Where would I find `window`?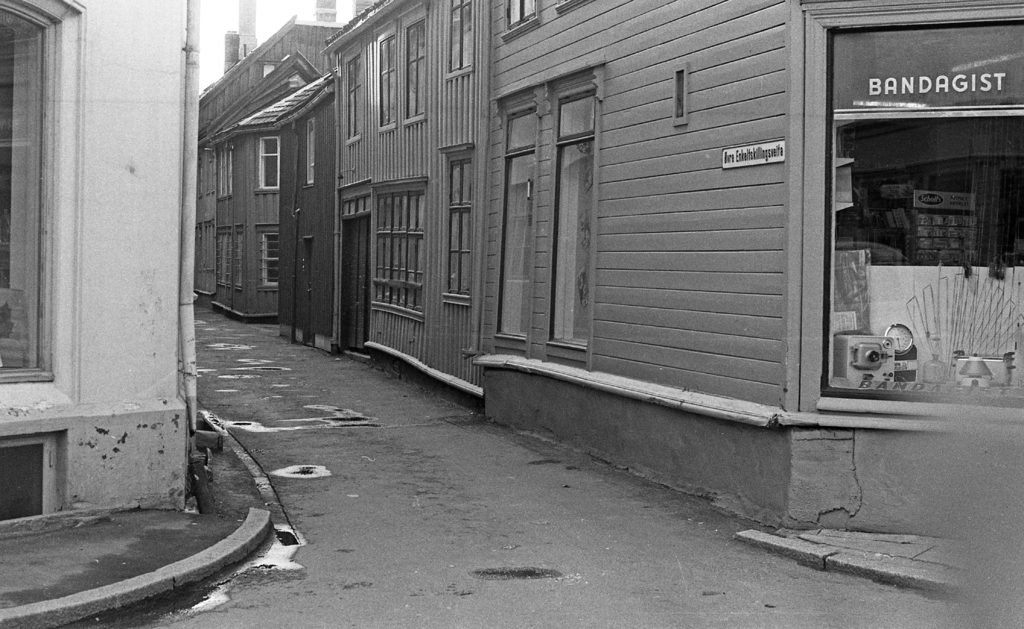
At detection(806, 0, 1023, 425).
